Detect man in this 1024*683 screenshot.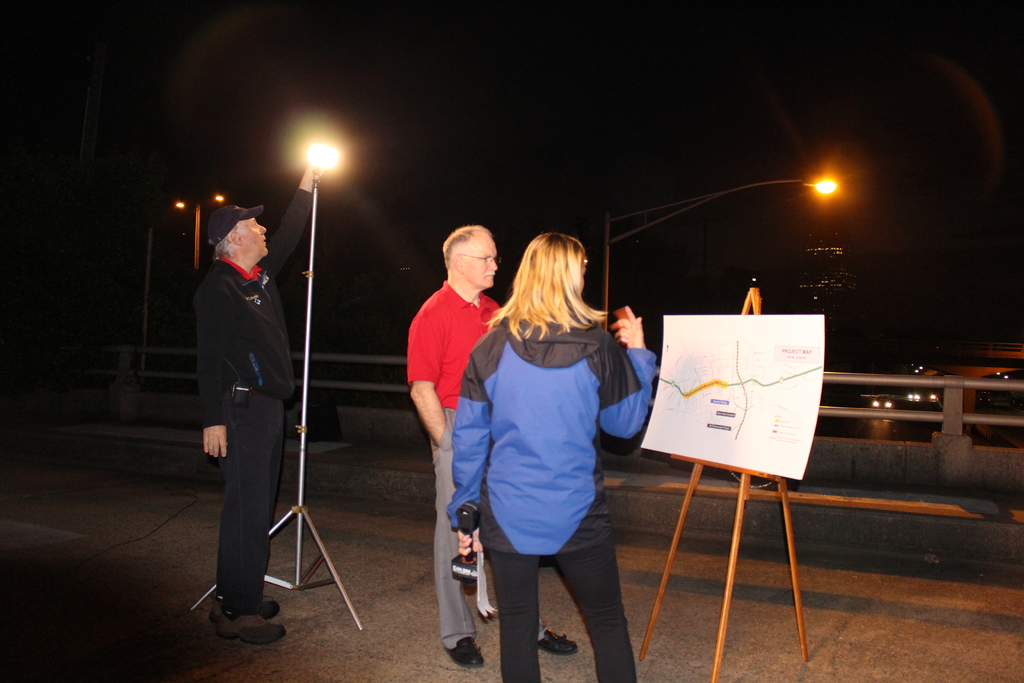
Detection: [406, 218, 584, 671].
